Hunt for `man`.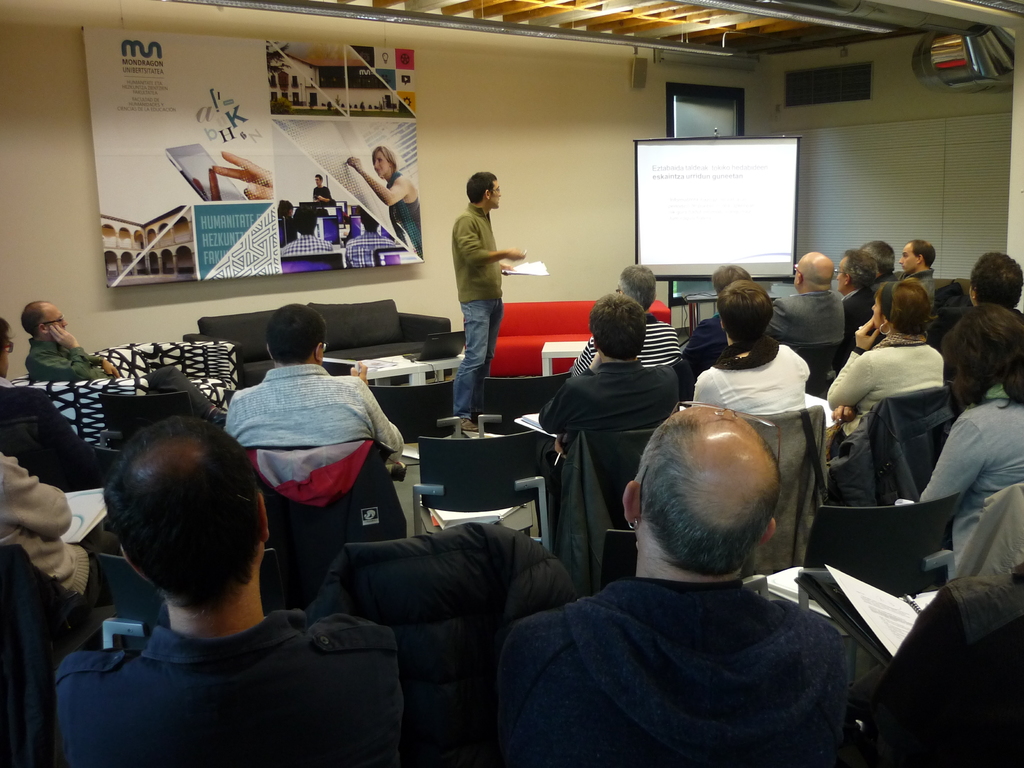
Hunted down at BBox(491, 387, 903, 767).
